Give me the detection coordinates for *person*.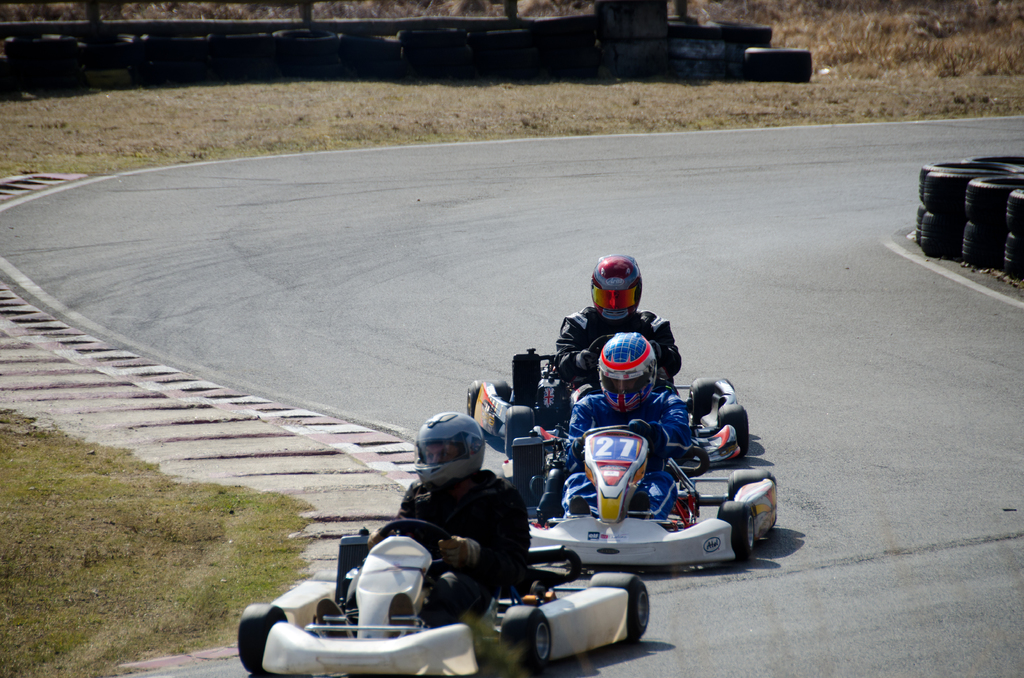
bbox=(547, 246, 680, 419).
